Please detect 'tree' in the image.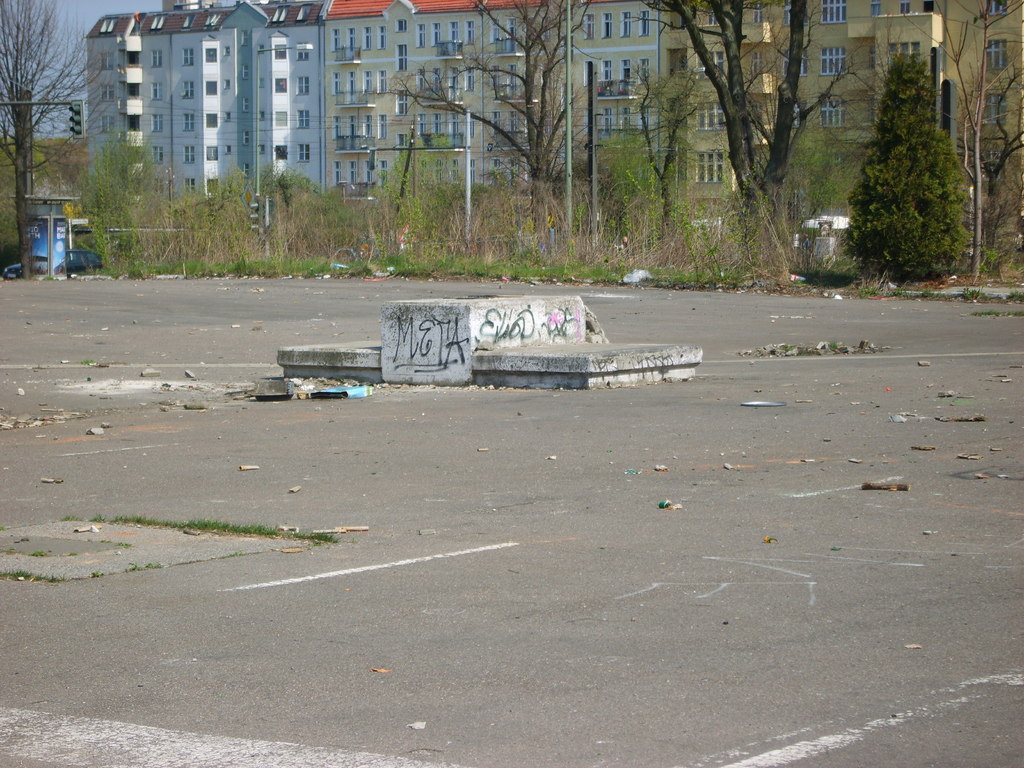
bbox=(385, 0, 625, 249).
